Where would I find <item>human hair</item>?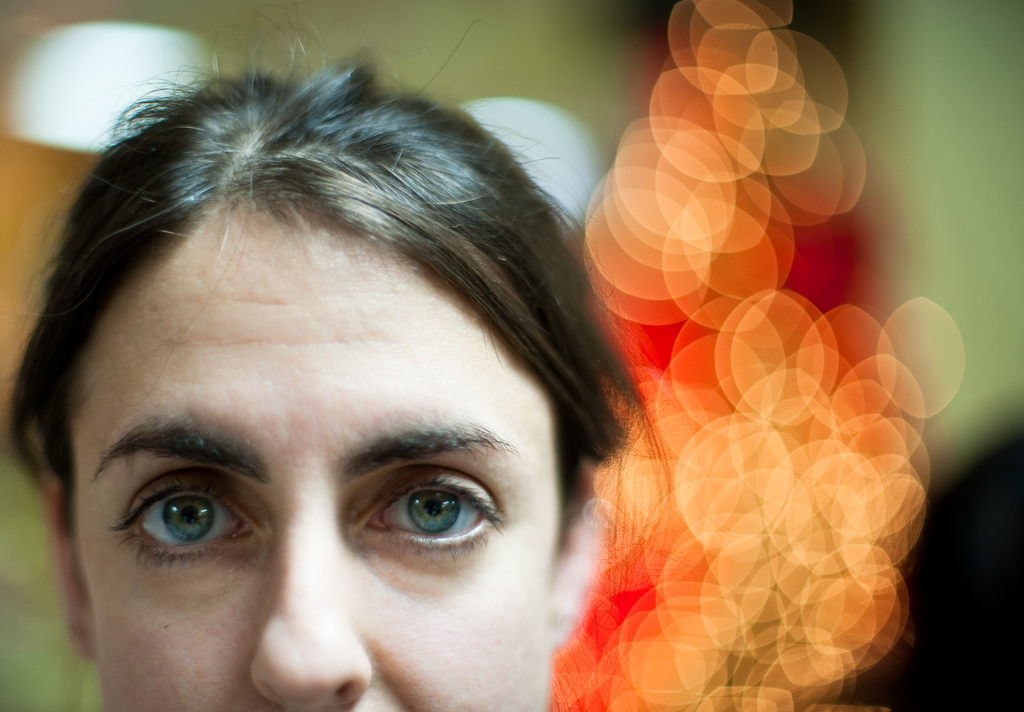
At bbox(0, 1, 669, 566).
